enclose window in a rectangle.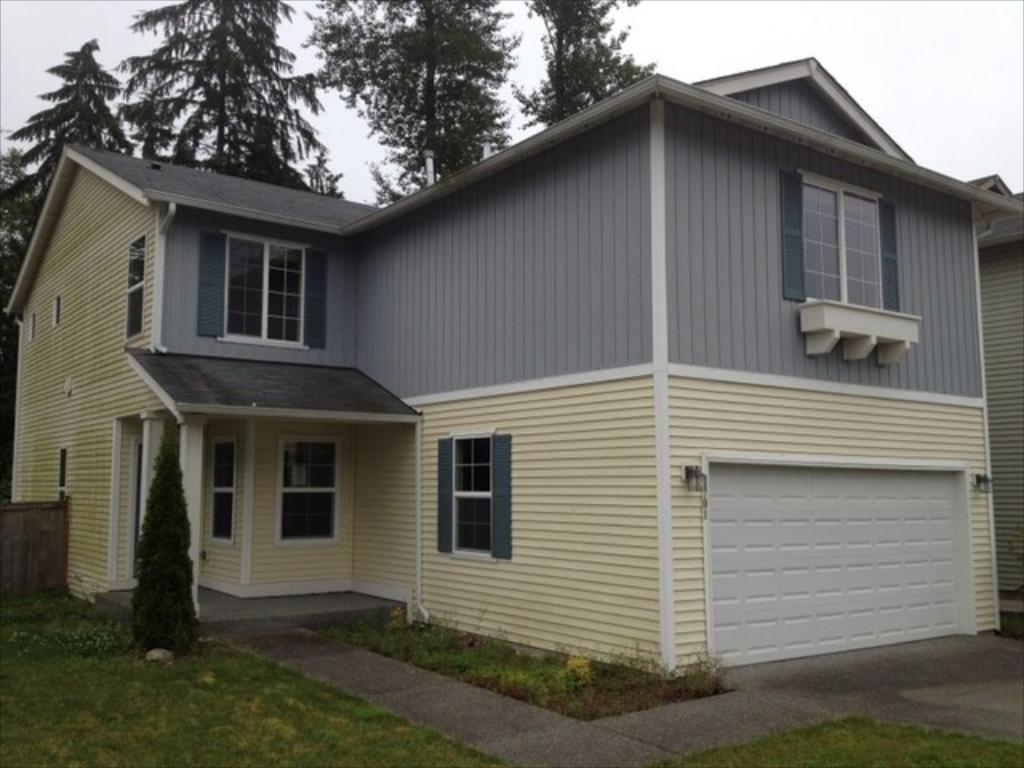
box(53, 296, 59, 334).
